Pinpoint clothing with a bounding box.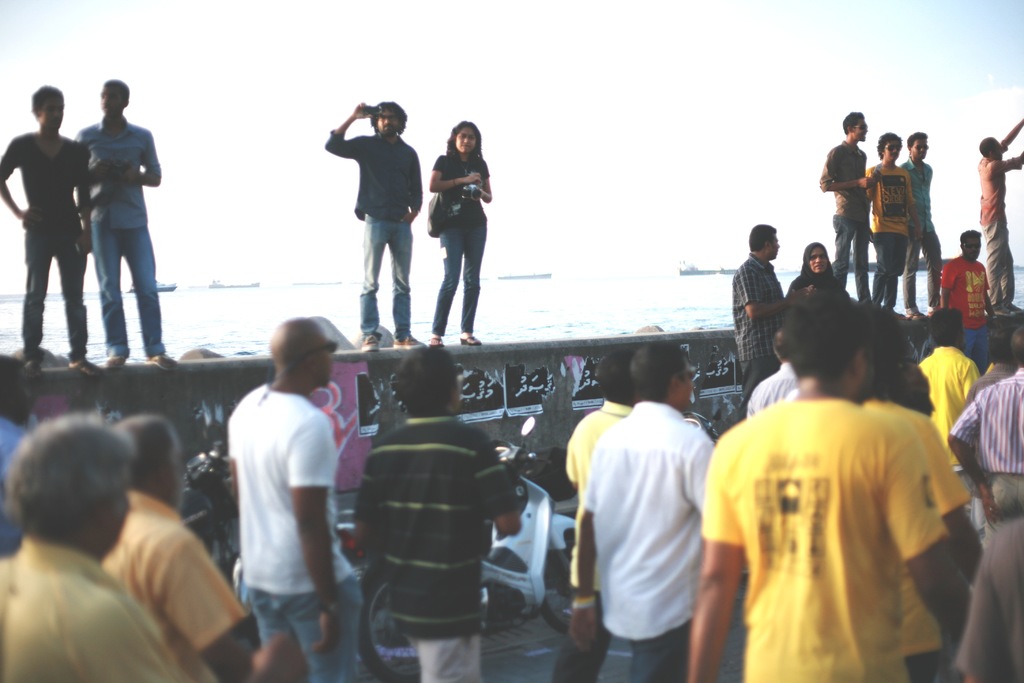
<box>815,138,879,302</box>.
